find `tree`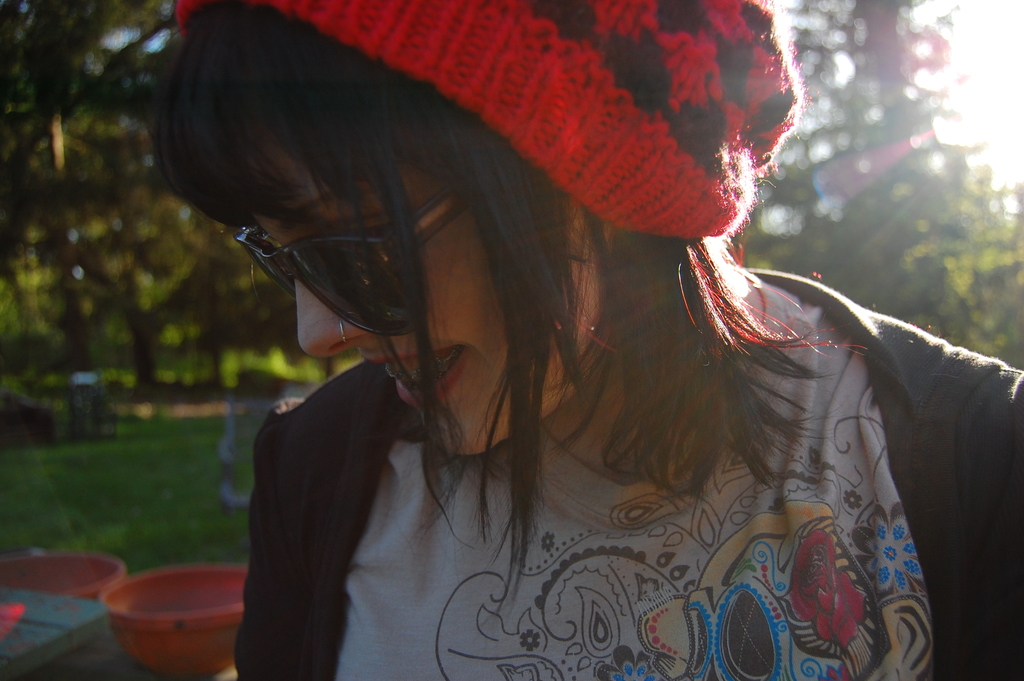
x1=70 y1=124 x2=214 y2=386
